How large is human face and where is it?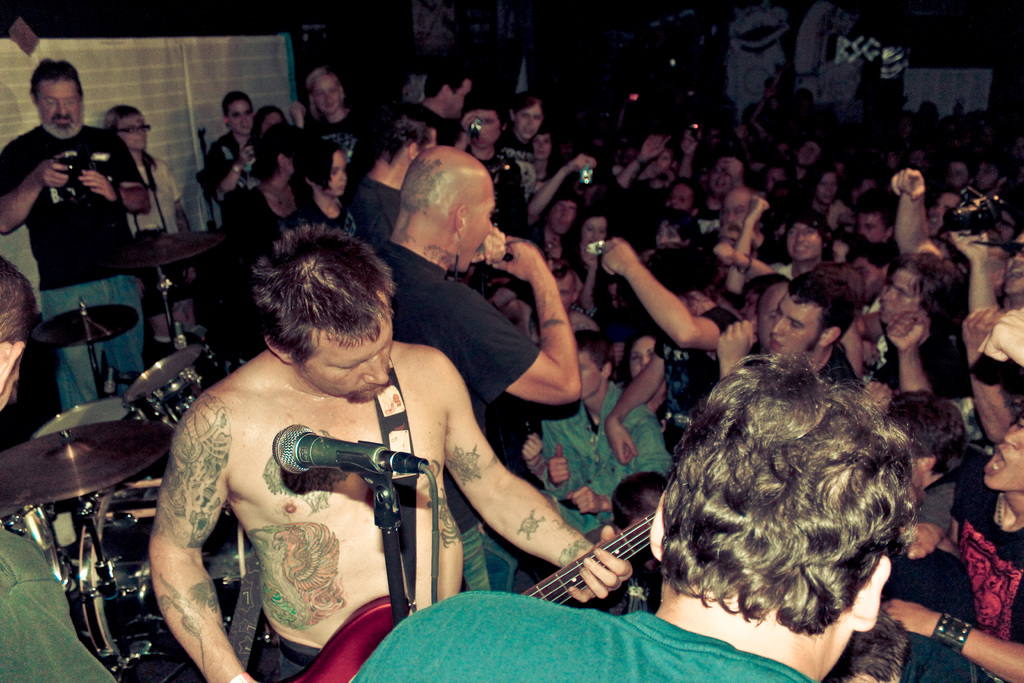
Bounding box: (left=116, top=110, right=146, bottom=147).
